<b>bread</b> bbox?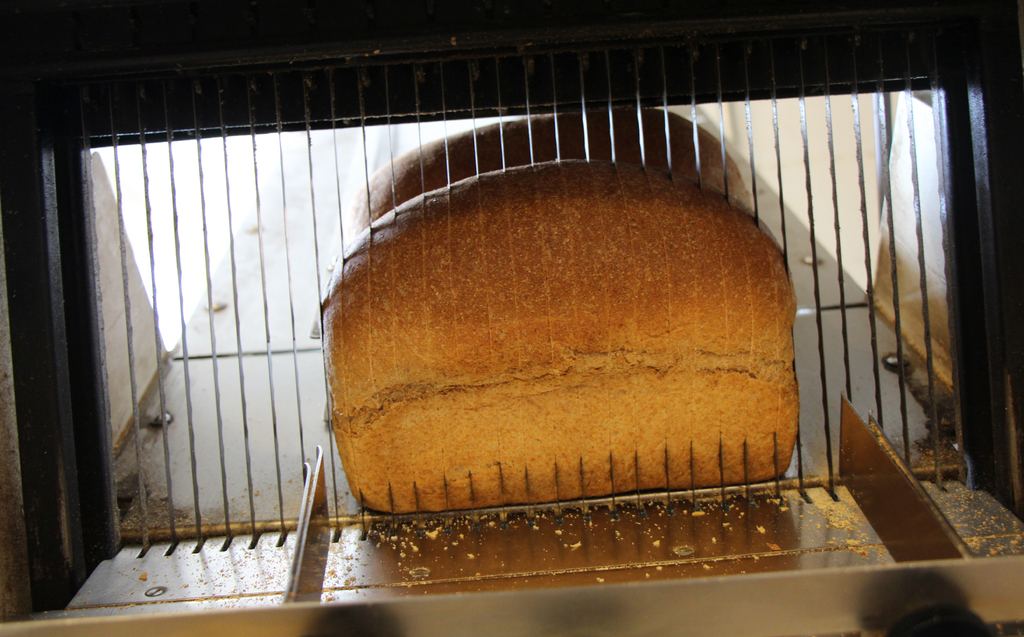
region(330, 159, 804, 513)
